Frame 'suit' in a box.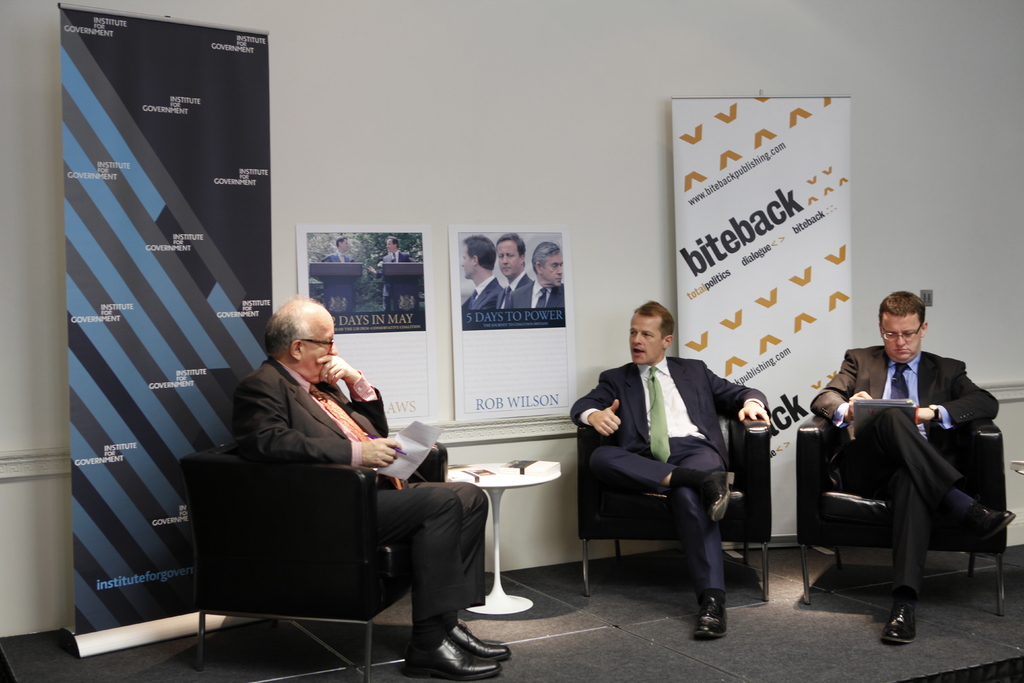
x1=375 y1=252 x2=409 y2=312.
